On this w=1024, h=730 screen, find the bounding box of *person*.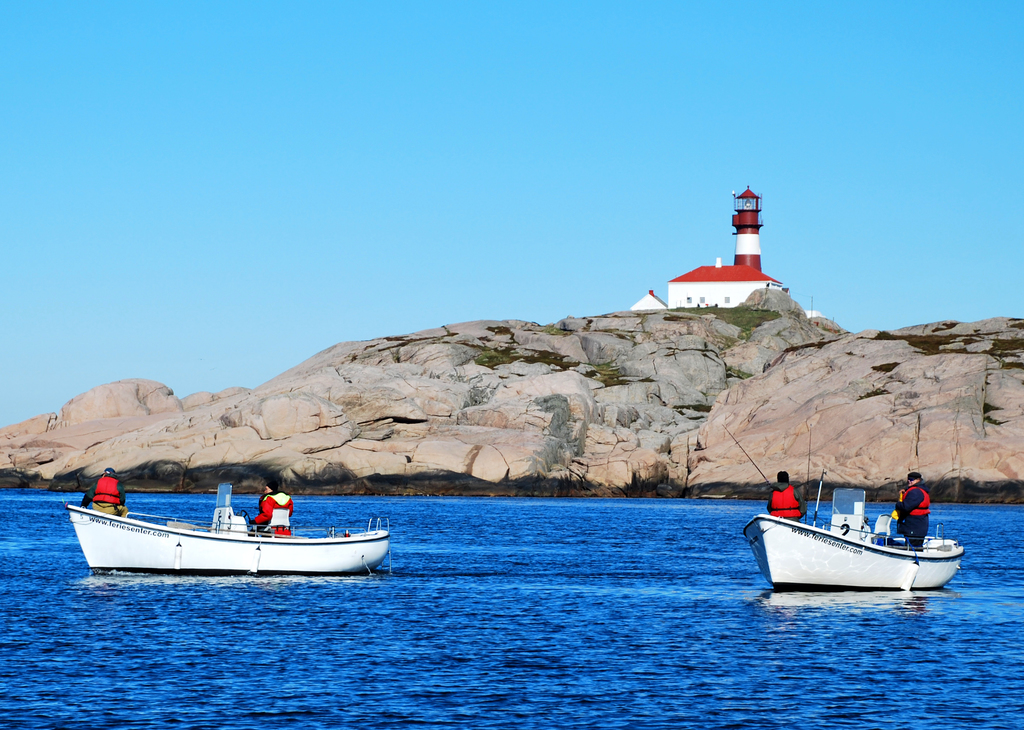
Bounding box: bbox(766, 467, 805, 520).
